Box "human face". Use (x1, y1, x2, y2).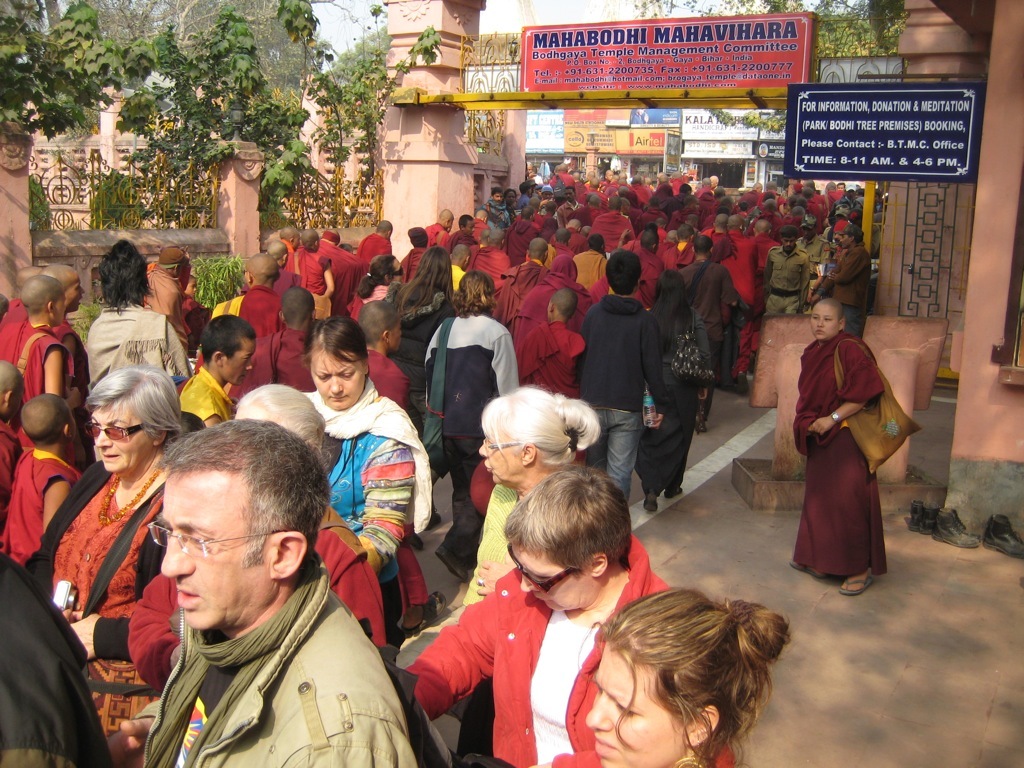
(505, 540, 590, 624).
